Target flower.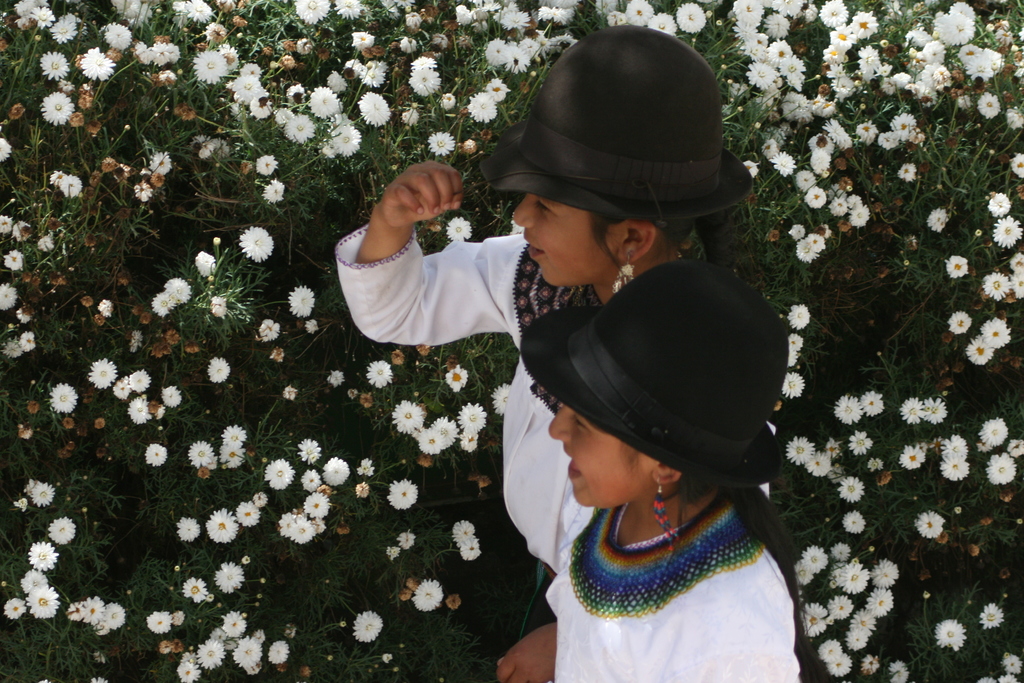
Target region: bbox(89, 358, 116, 390).
